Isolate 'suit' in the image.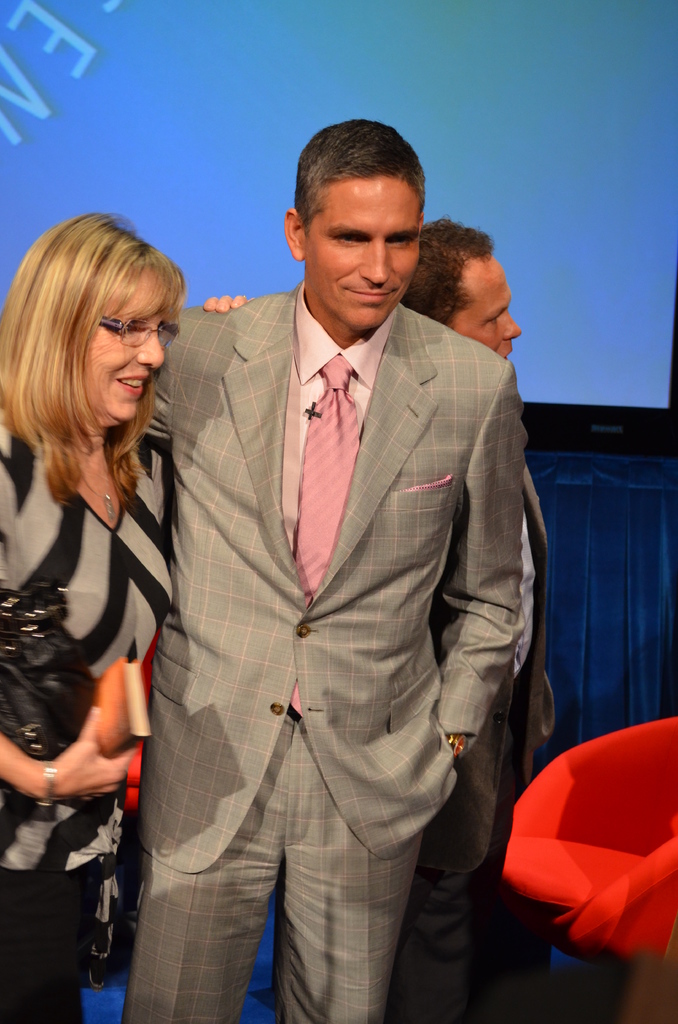
Isolated region: BBox(116, 181, 537, 1023).
